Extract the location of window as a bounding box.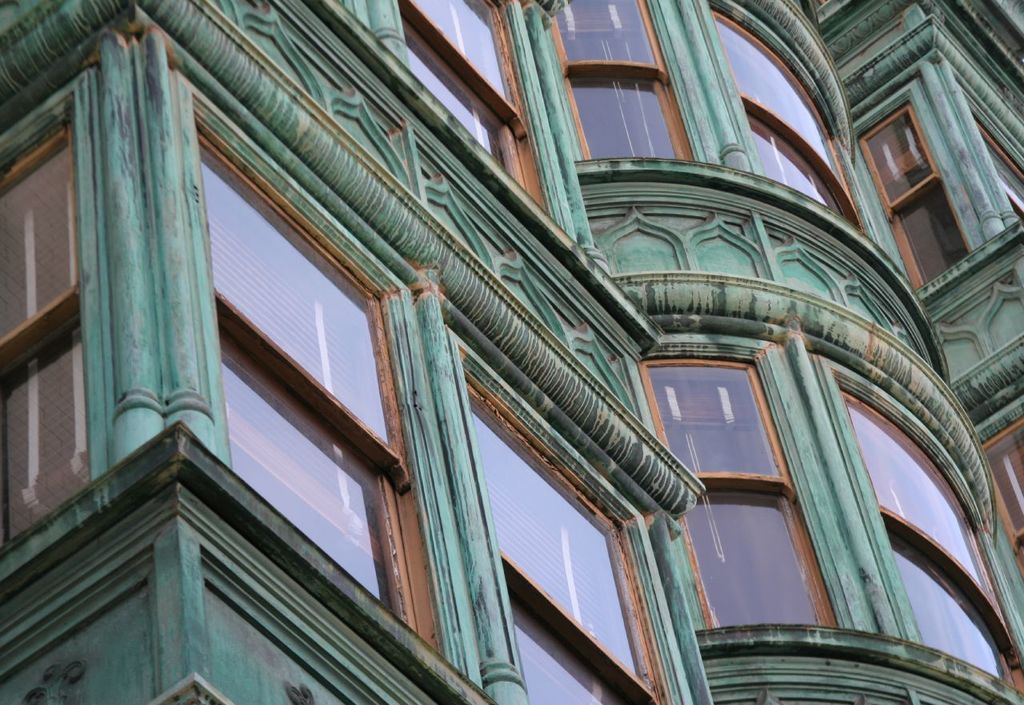
BBox(842, 387, 1018, 686).
